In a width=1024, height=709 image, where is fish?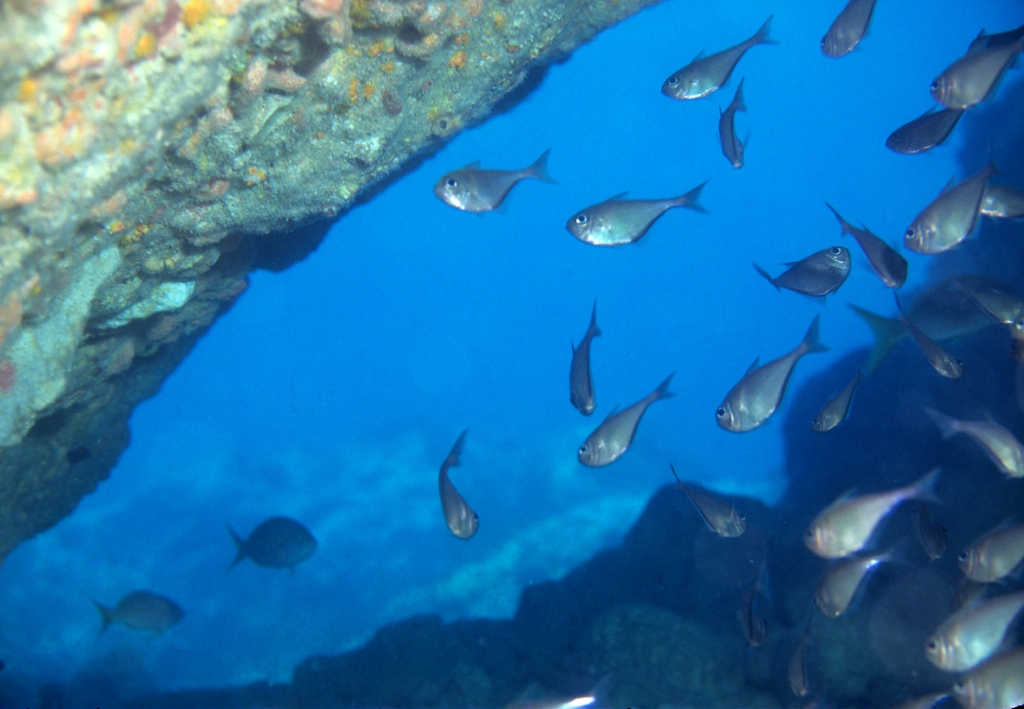
left=827, top=202, right=909, bottom=297.
